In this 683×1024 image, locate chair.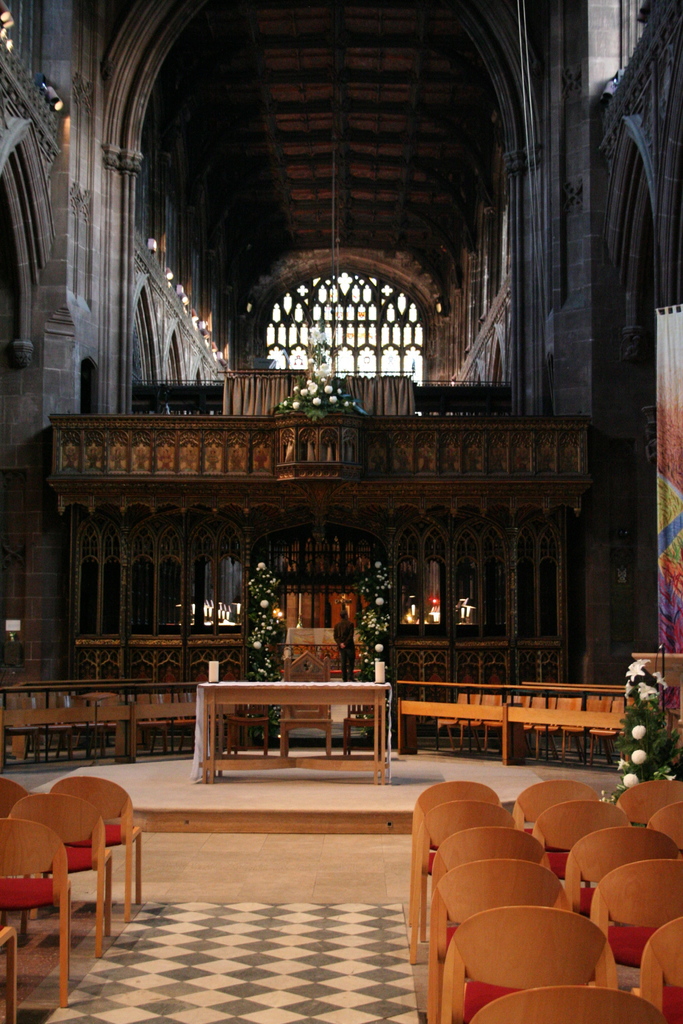
Bounding box: box(422, 856, 575, 1023).
